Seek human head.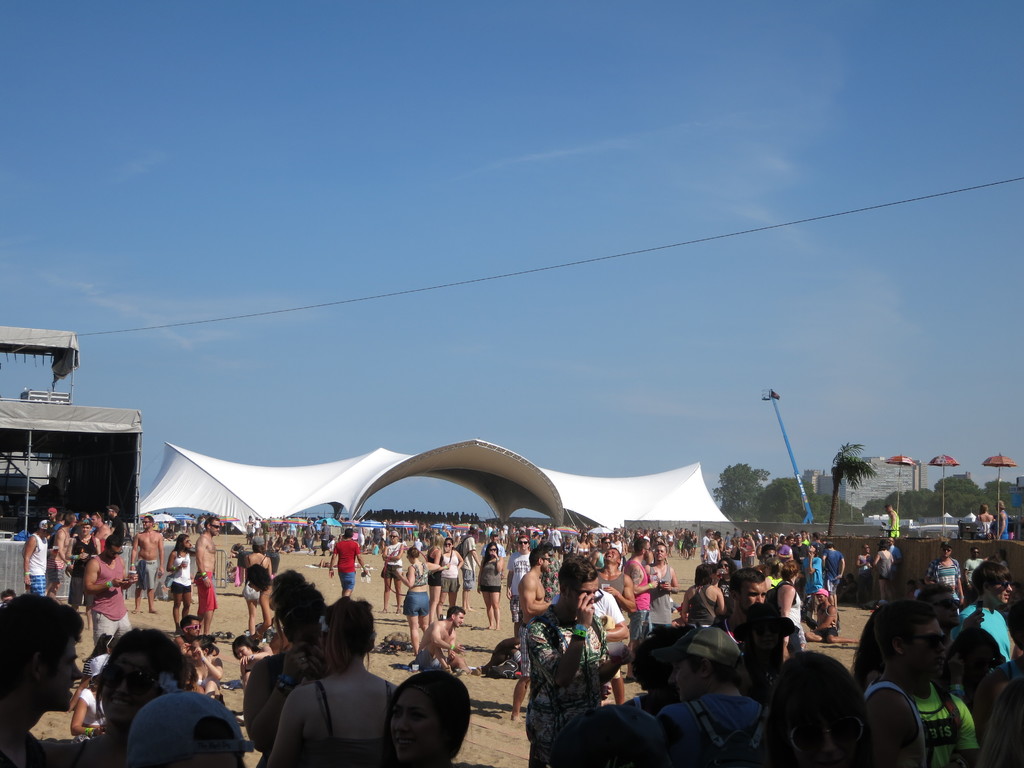
box=[125, 691, 247, 767].
